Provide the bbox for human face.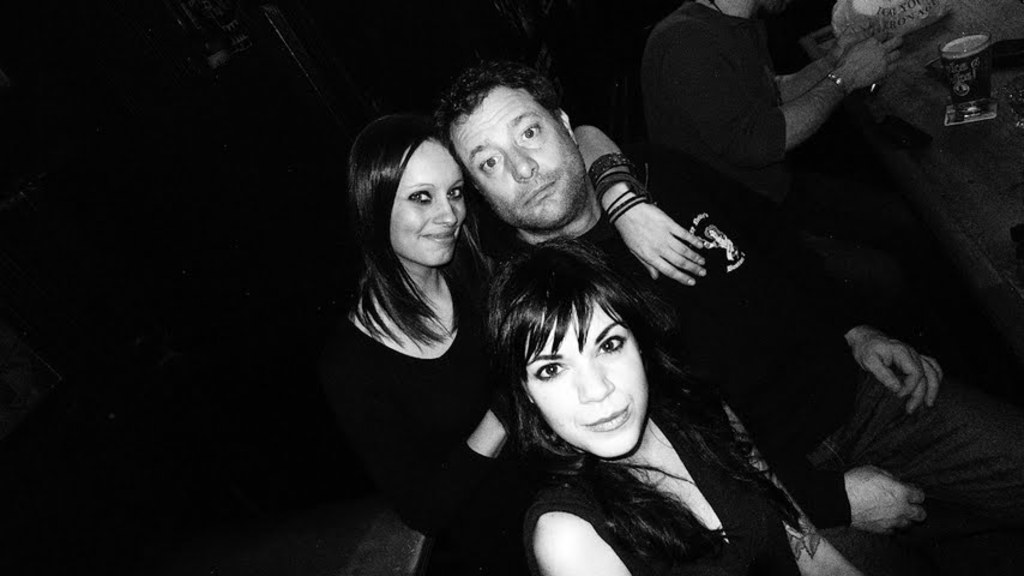
(464, 97, 590, 232).
